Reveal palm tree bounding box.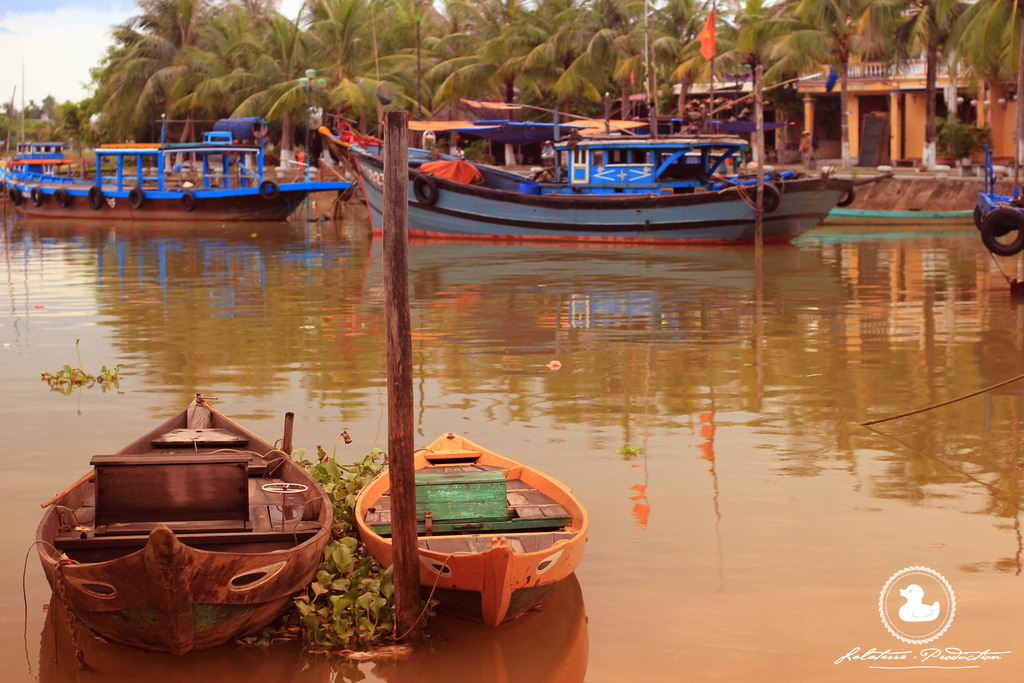
Revealed: (799,0,902,120).
